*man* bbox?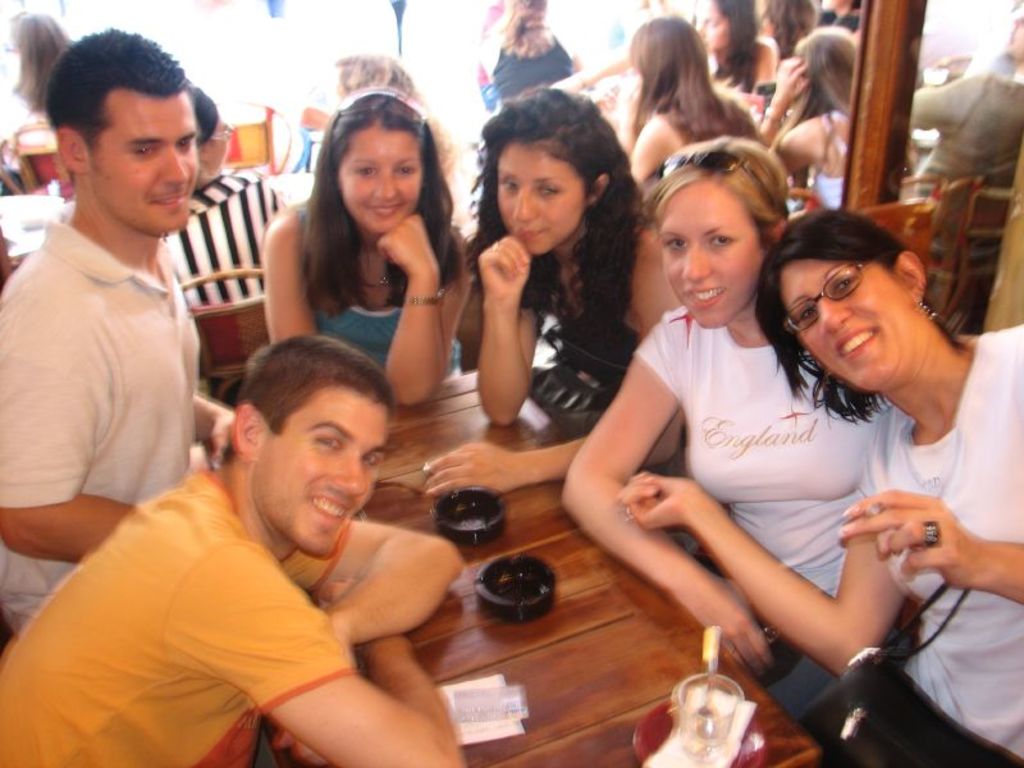
x1=0 y1=332 x2=463 y2=767
